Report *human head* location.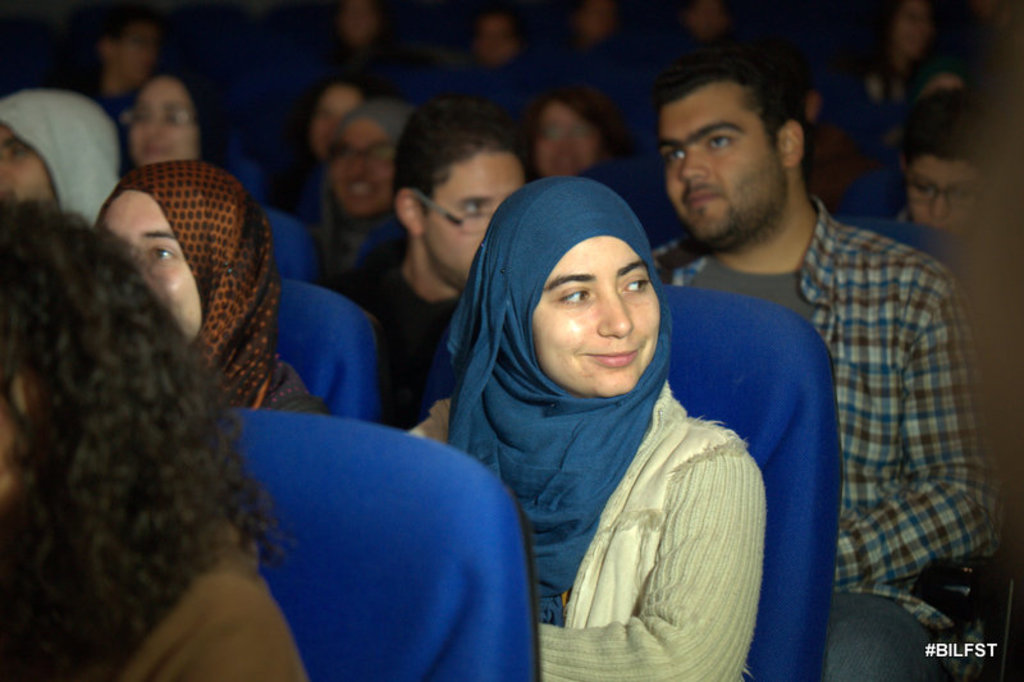
Report: bbox(906, 88, 1018, 234).
